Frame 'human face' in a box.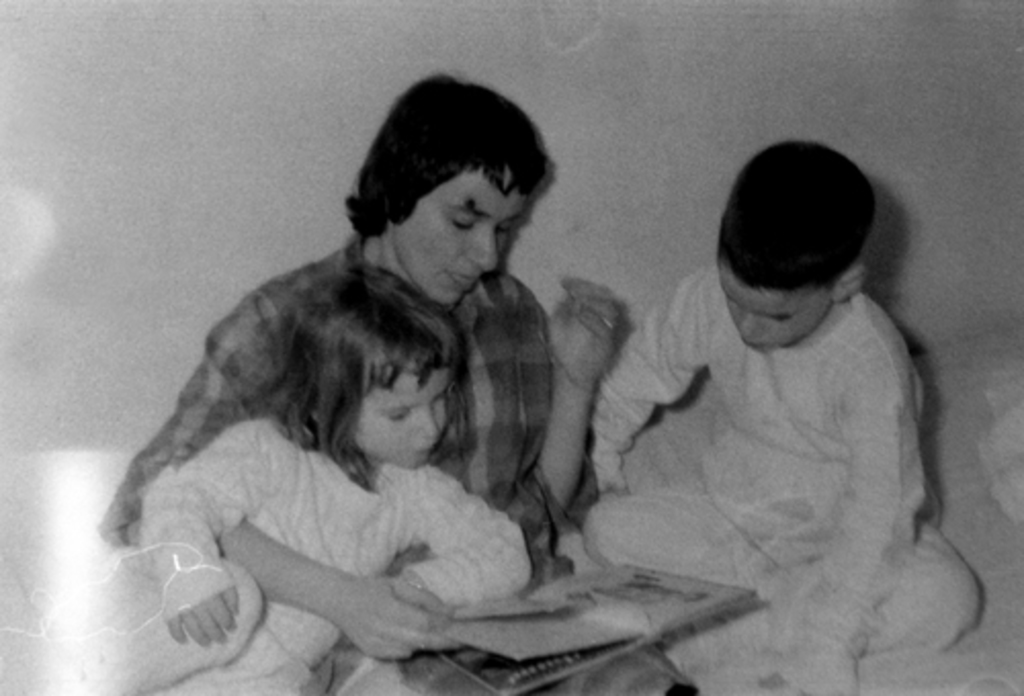
(354,366,449,469).
